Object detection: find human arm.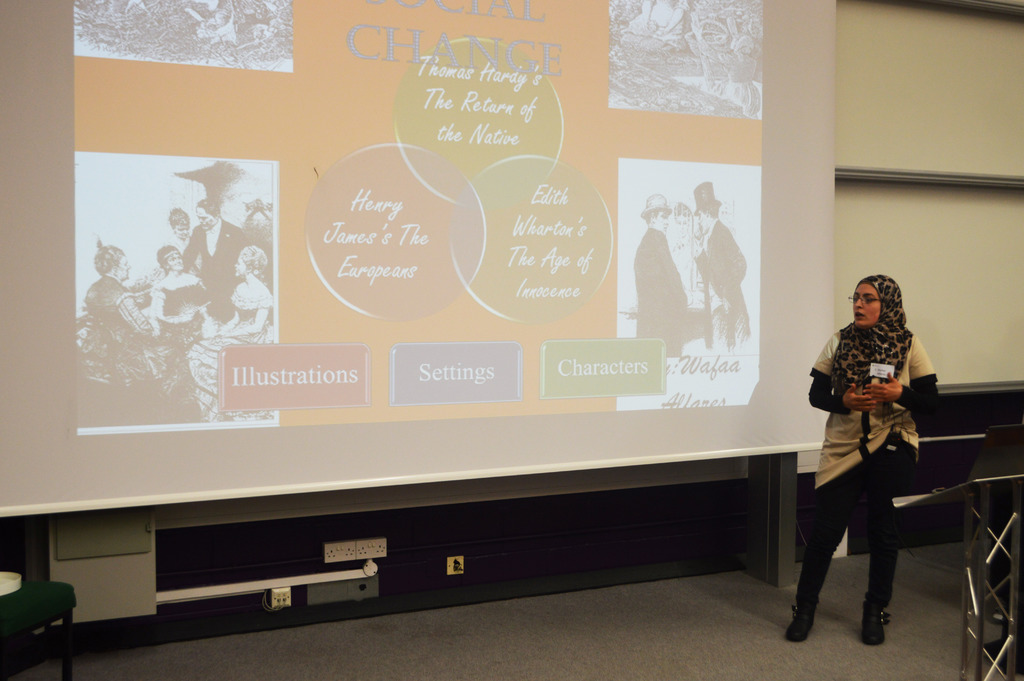
<region>803, 338, 870, 413</region>.
